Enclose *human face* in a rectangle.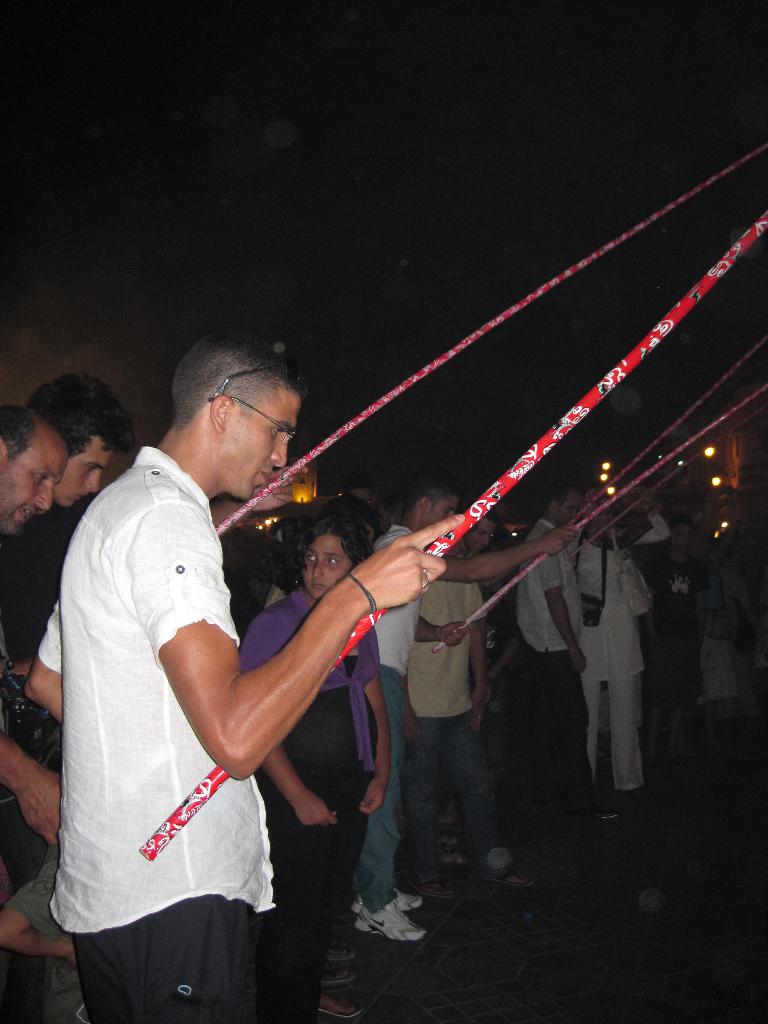
[672,525,694,554].
